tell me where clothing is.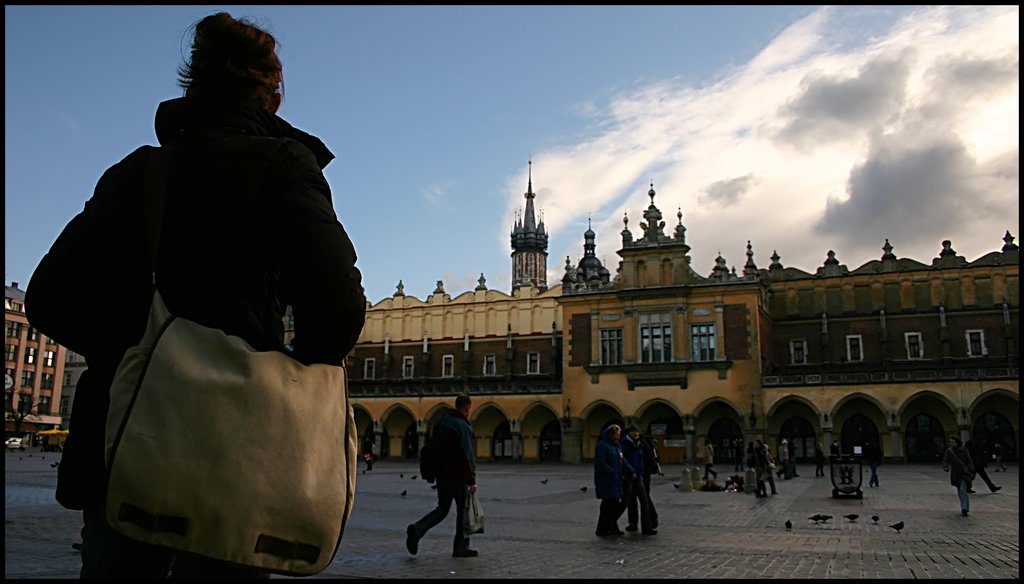
clothing is at left=599, top=434, right=630, bottom=532.
